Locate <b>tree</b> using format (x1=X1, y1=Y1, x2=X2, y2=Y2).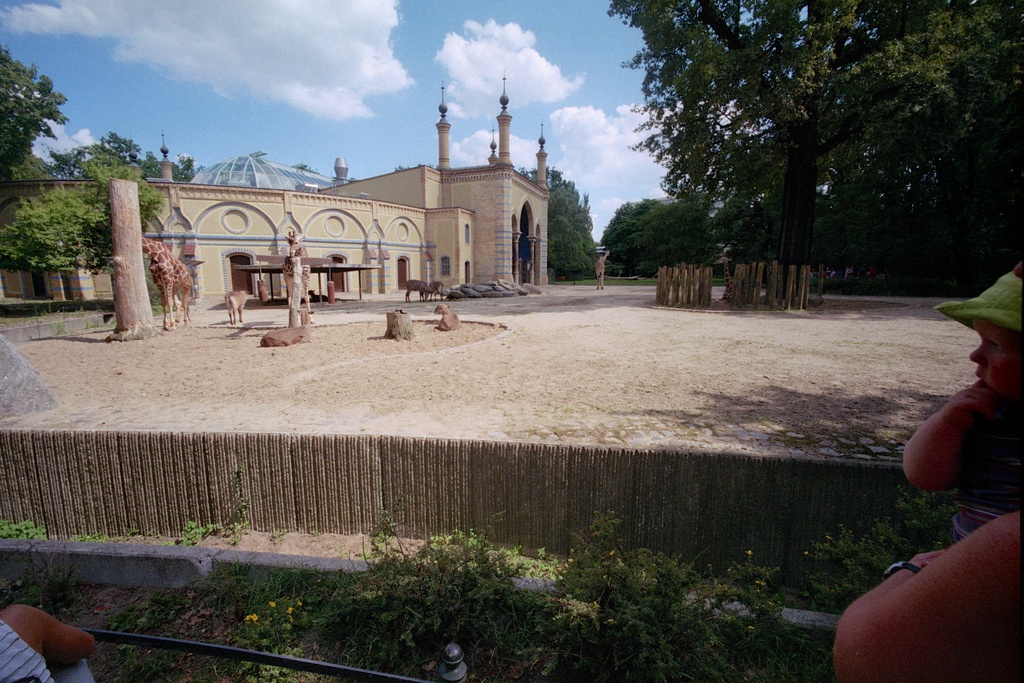
(x1=603, y1=27, x2=996, y2=292).
